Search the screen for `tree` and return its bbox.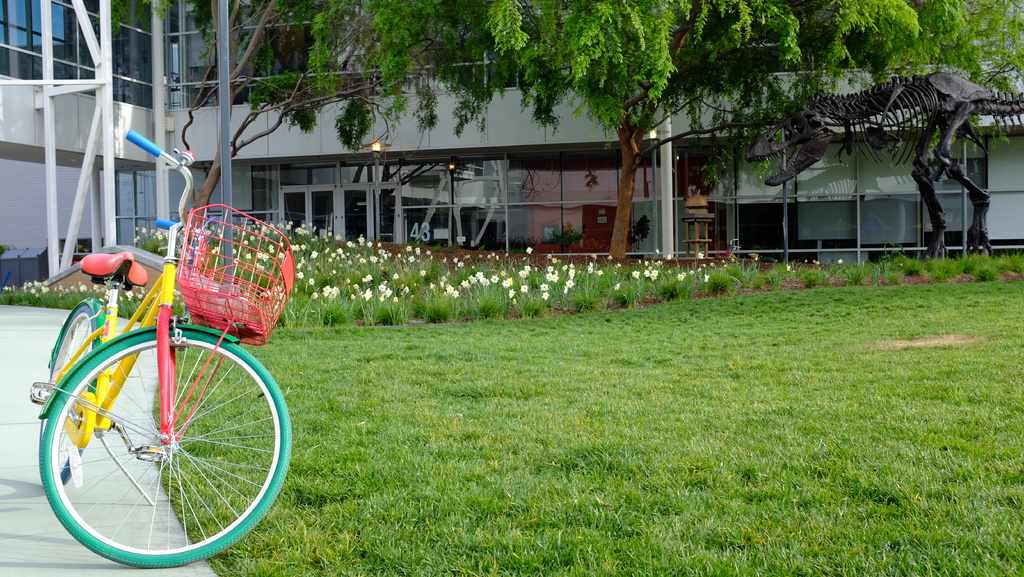
Found: l=159, t=0, r=1023, b=258.
